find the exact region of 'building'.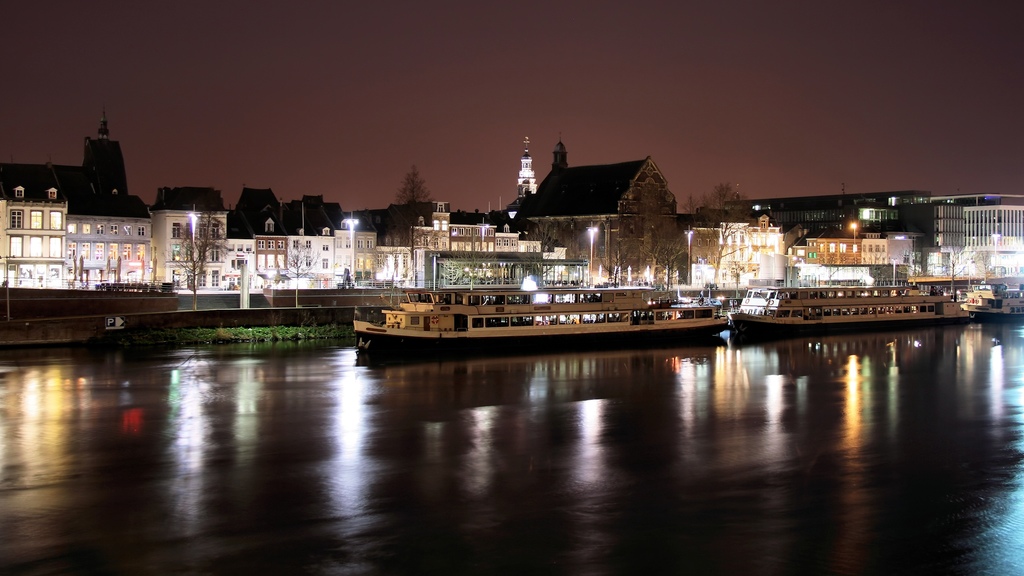
Exact region: select_region(808, 236, 884, 266).
